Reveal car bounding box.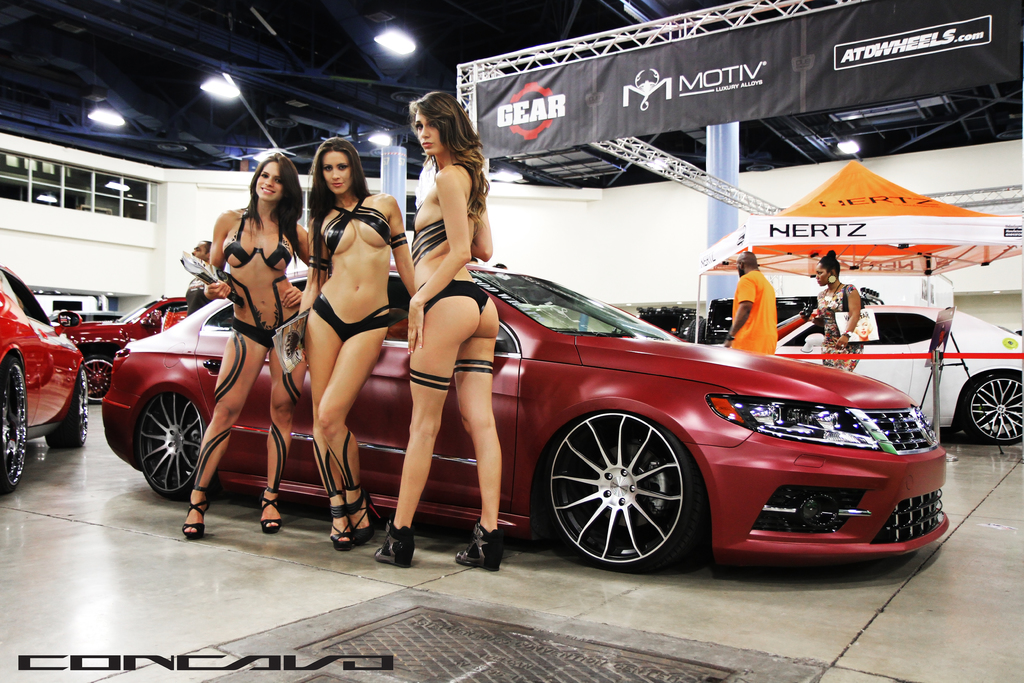
Revealed: bbox(774, 302, 1023, 446).
